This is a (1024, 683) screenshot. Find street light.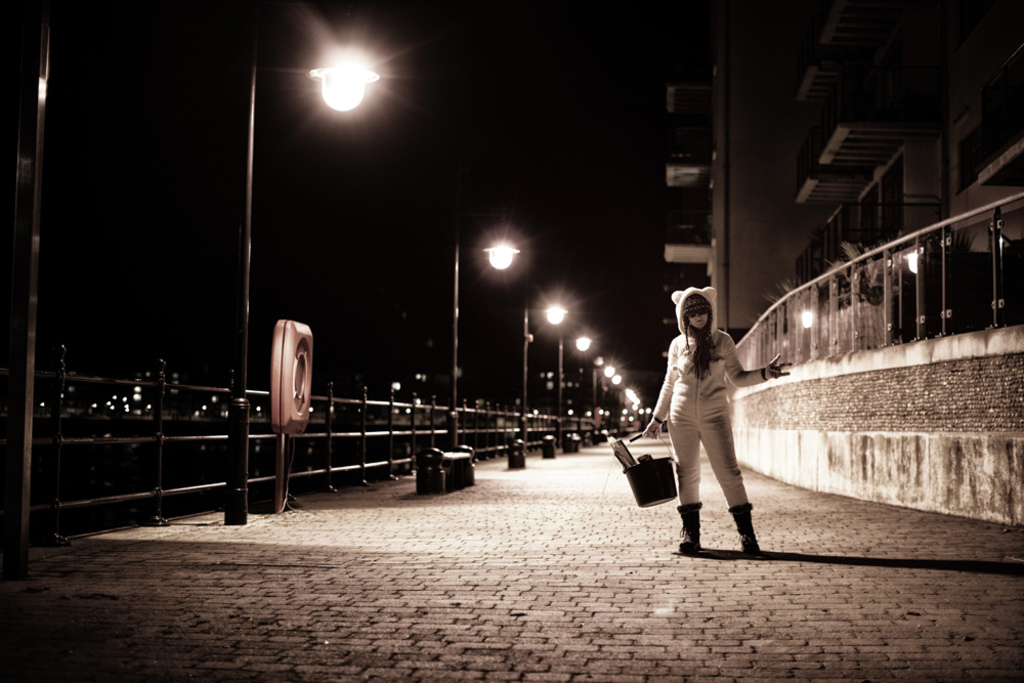
Bounding box: region(239, 48, 378, 532).
